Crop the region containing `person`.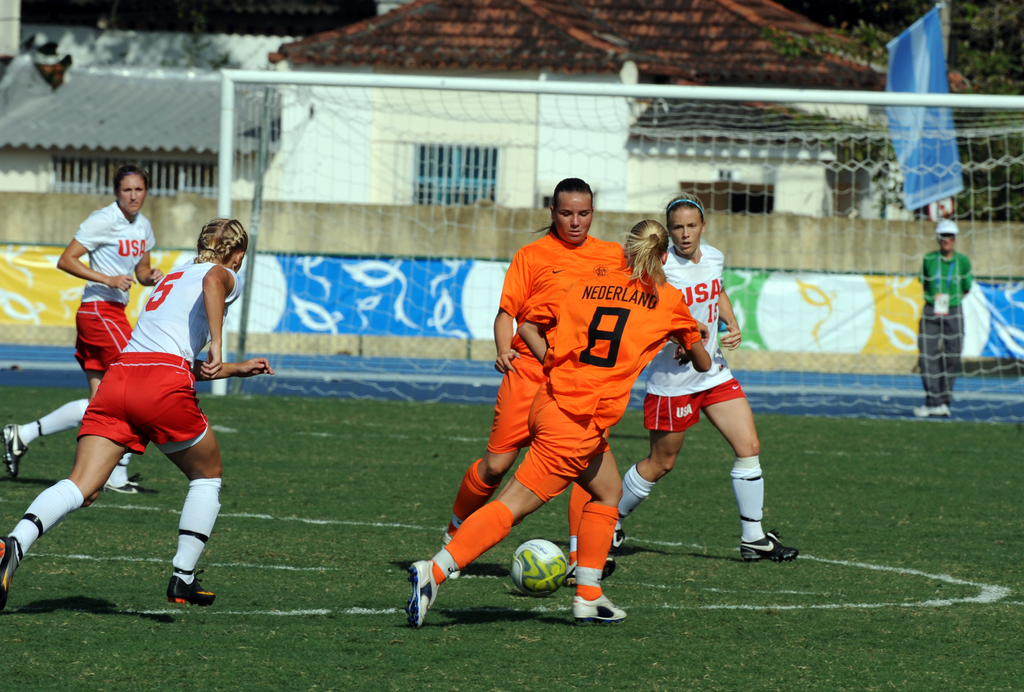
Crop region: (0, 168, 163, 494).
